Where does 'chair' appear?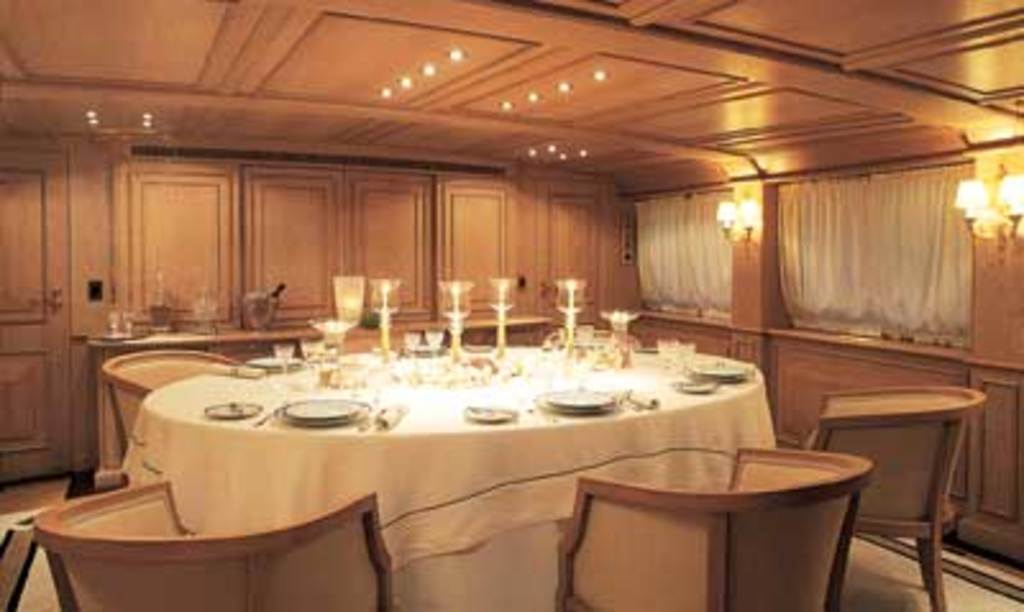
Appears at [left=799, top=379, right=993, bottom=609].
